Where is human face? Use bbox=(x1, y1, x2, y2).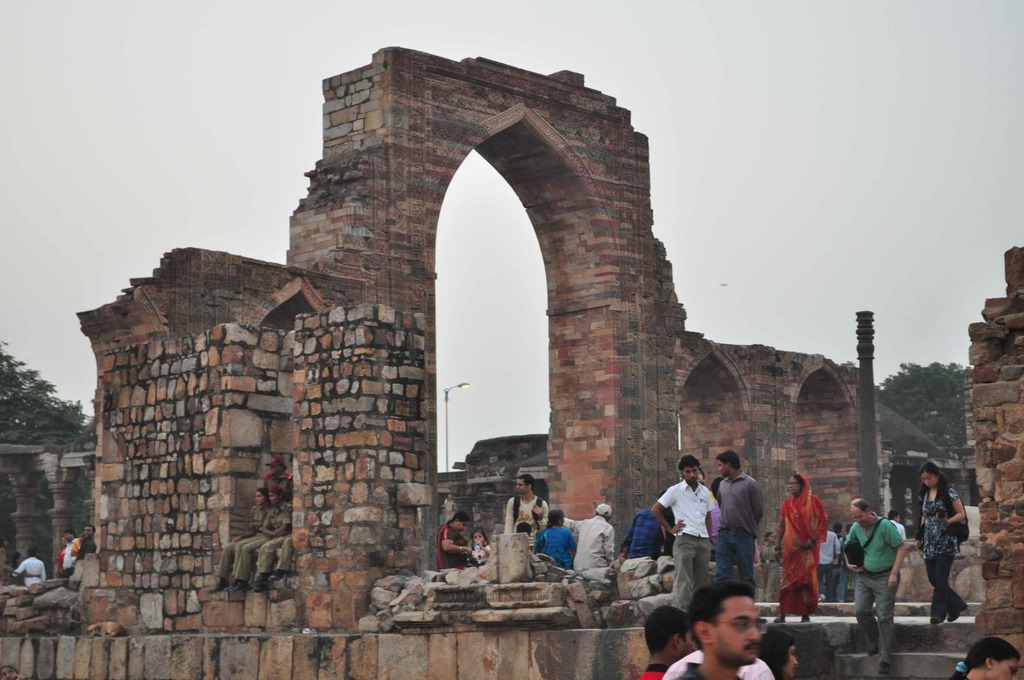
bbox=(787, 476, 797, 494).
